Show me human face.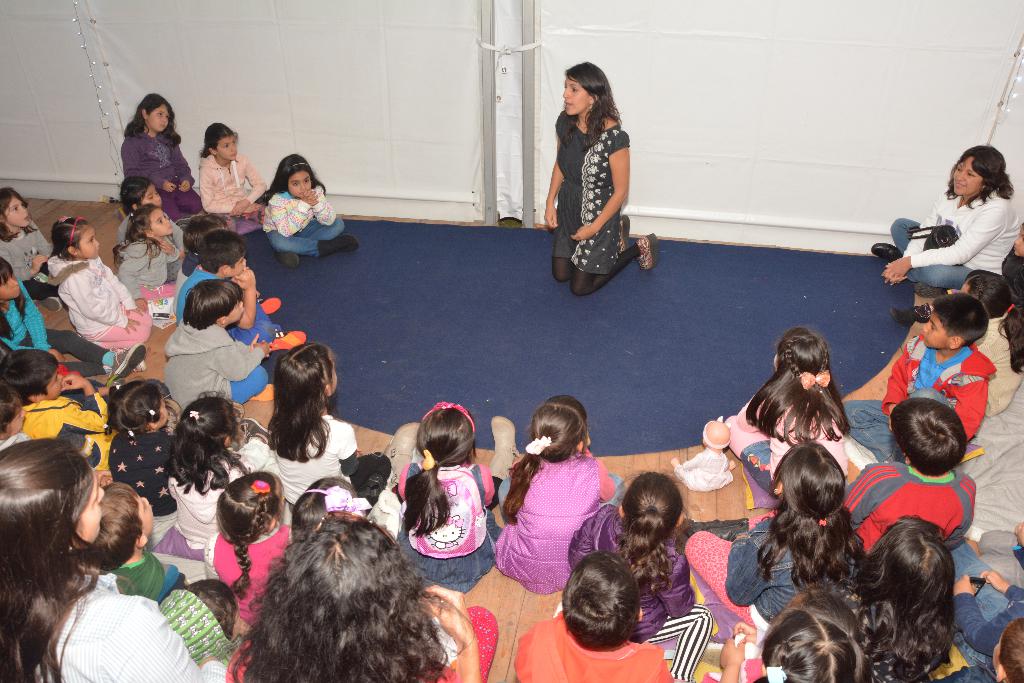
human face is here: 143, 184, 160, 209.
